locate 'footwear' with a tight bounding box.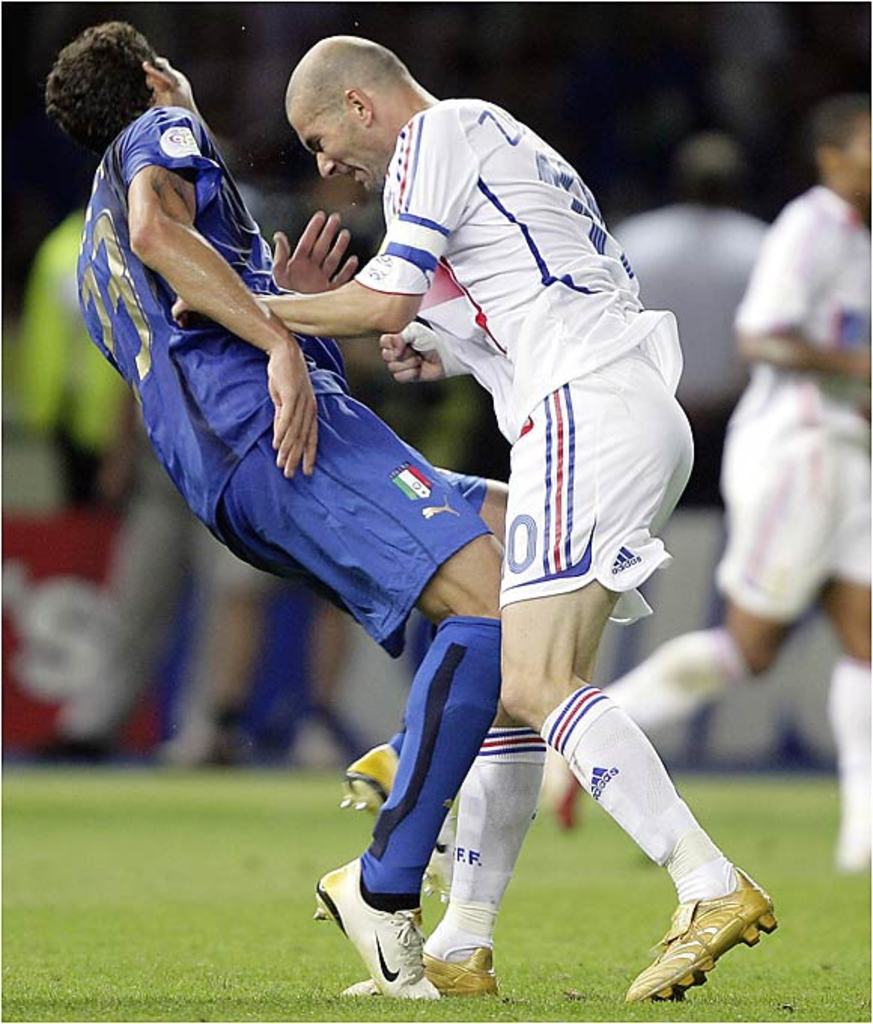
[537, 745, 592, 834].
